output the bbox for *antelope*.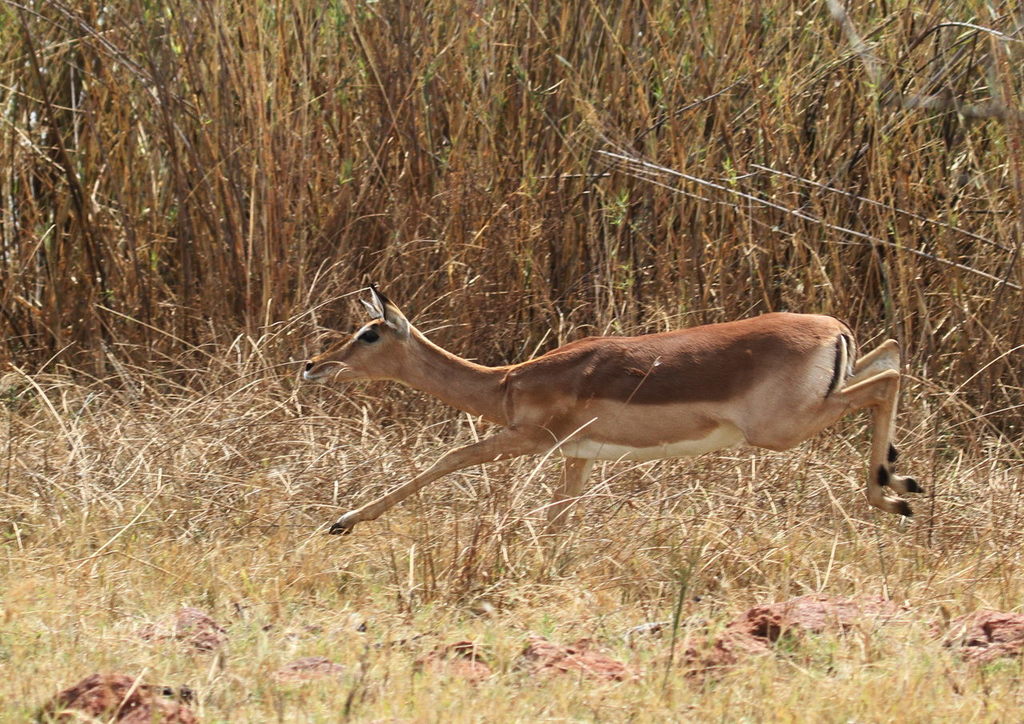
(x1=330, y1=283, x2=924, y2=535).
